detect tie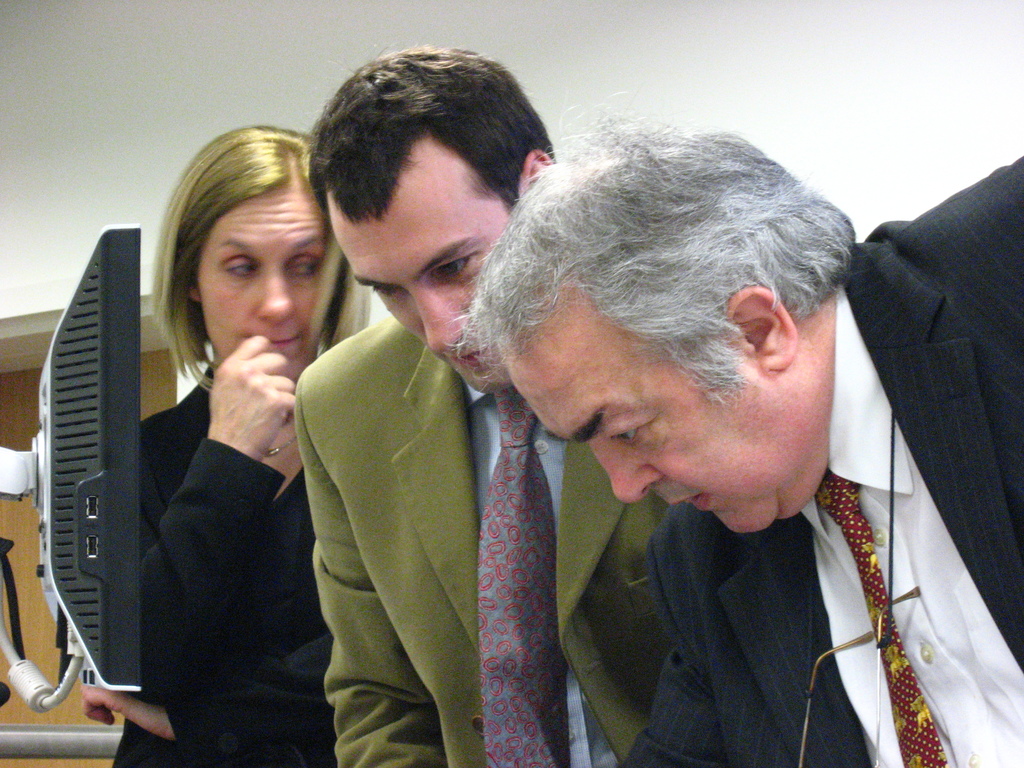
(481, 388, 572, 767)
